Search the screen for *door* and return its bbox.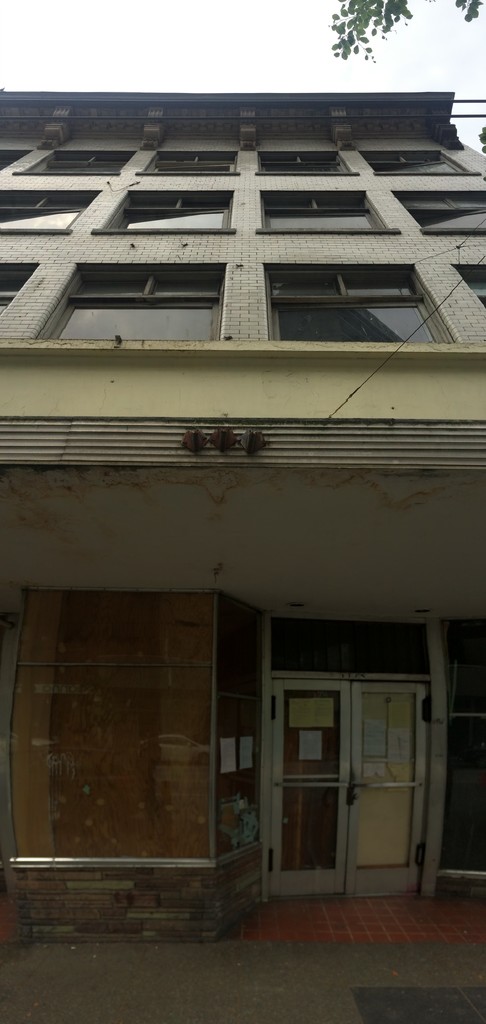
Found: box(344, 681, 430, 903).
